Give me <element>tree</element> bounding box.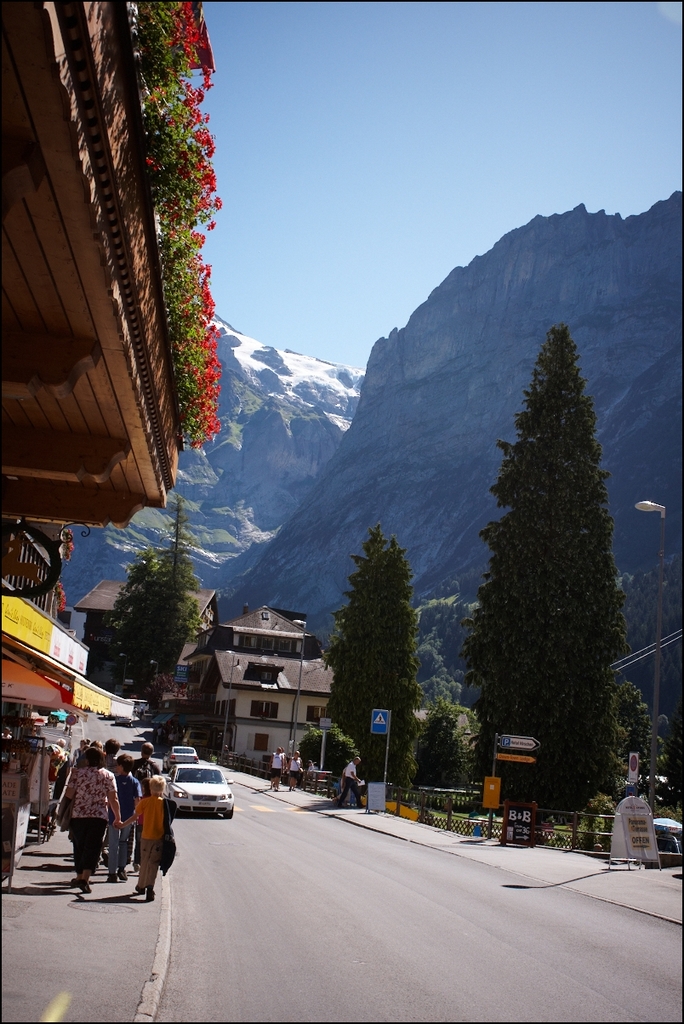
bbox=[457, 306, 642, 809].
